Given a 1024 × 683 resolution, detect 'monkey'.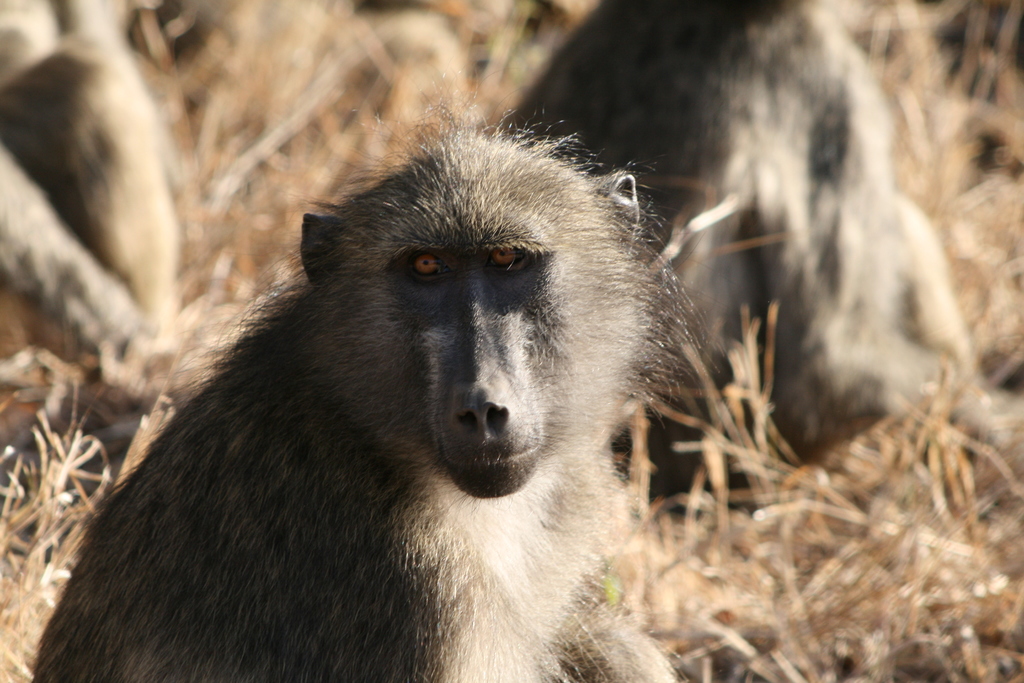
28,110,687,682.
